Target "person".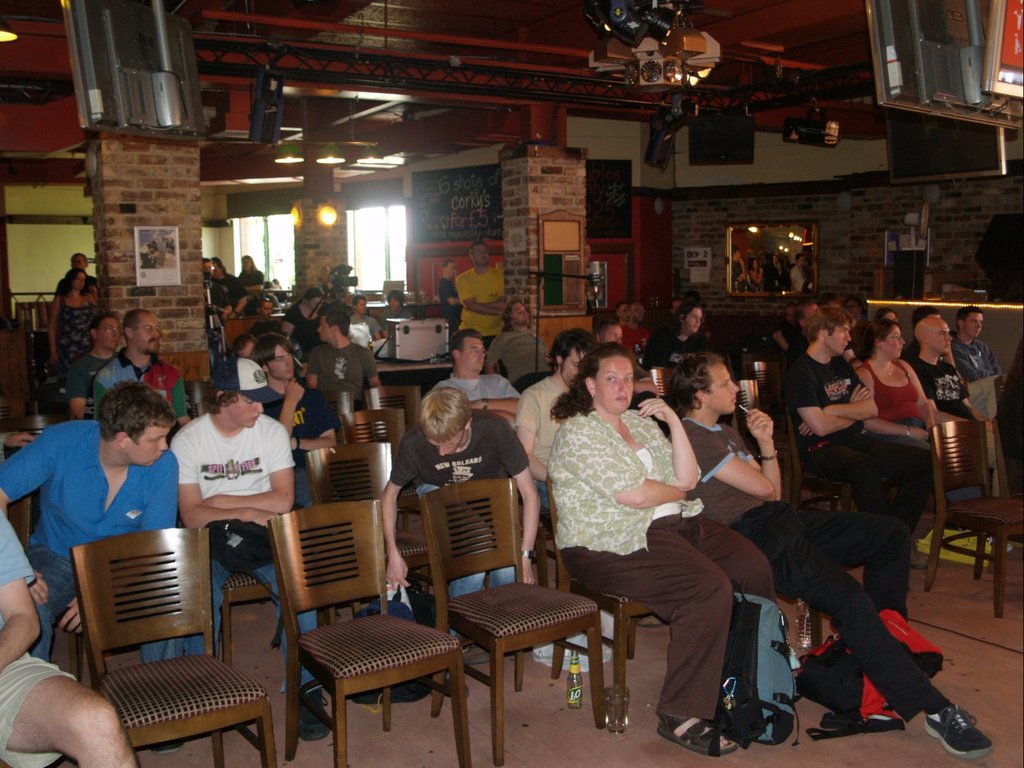
Target region: (657, 352, 1003, 759).
